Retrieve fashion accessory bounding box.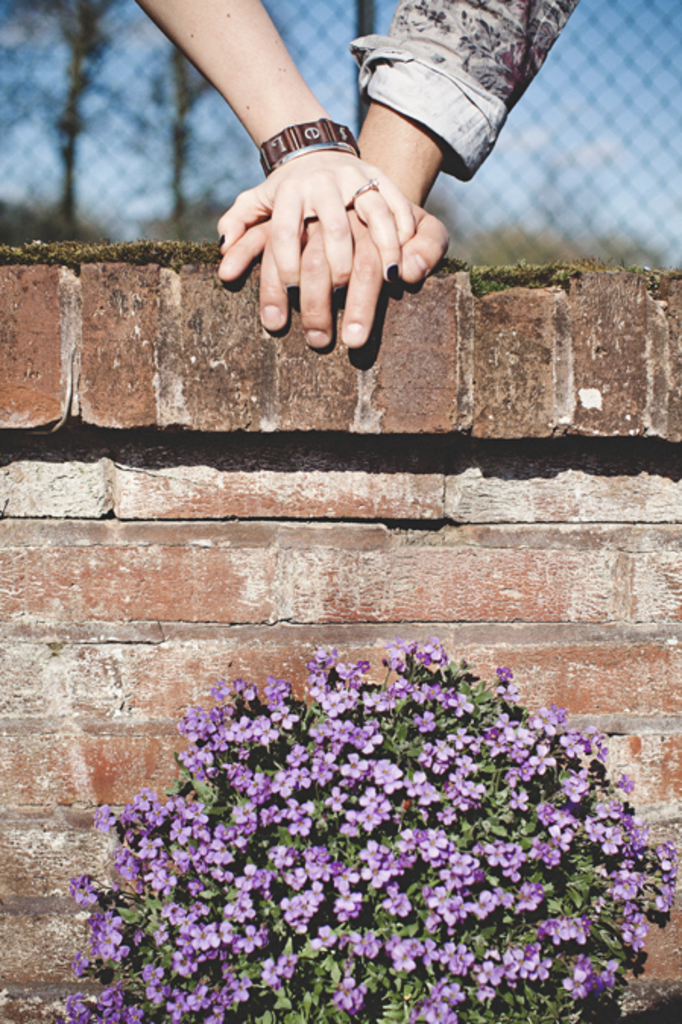
Bounding box: [left=260, top=117, right=360, bottom=173].
